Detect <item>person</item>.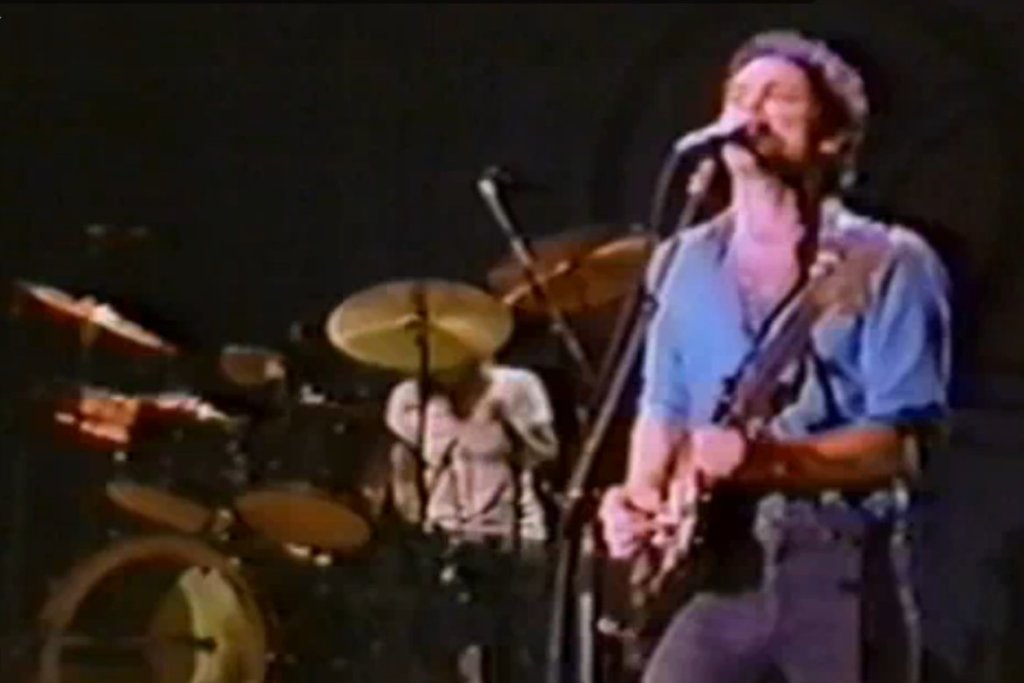
Detected at bbox(599, 26, 952, 682).
